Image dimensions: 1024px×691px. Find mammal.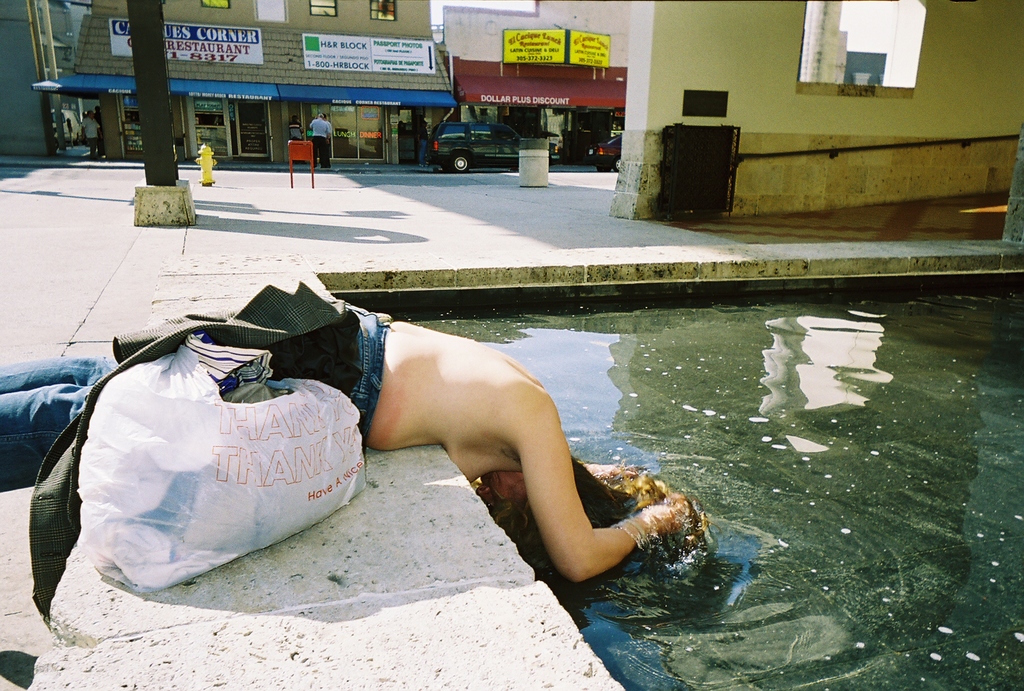
left=80, top=107, right=98, bottom=159.
